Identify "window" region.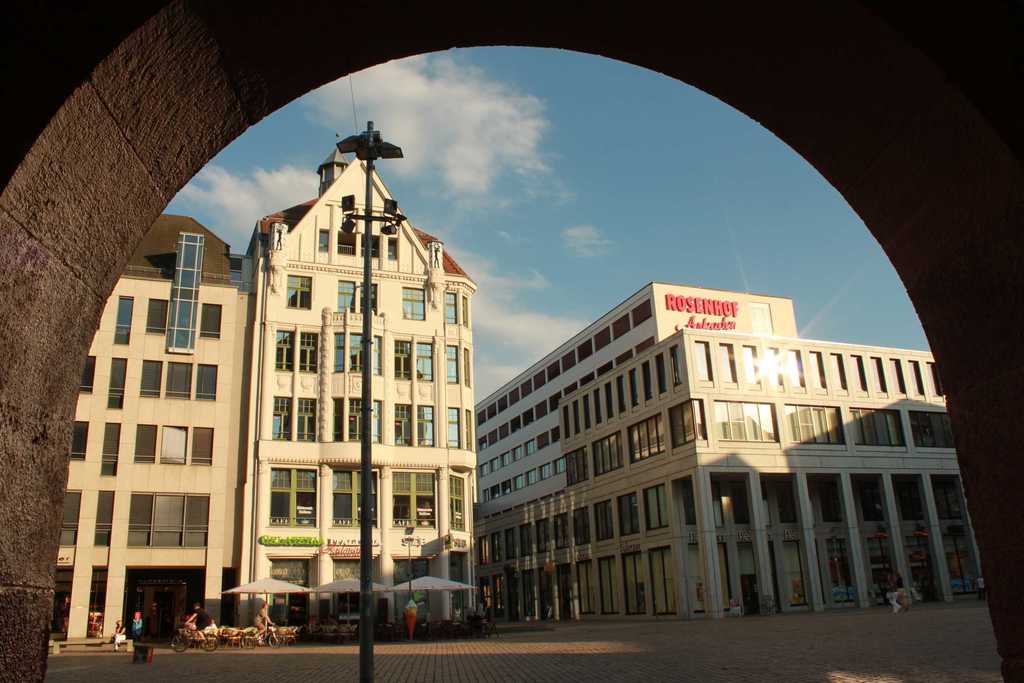
Region: <region>391, 472, 437, 531</region>.
